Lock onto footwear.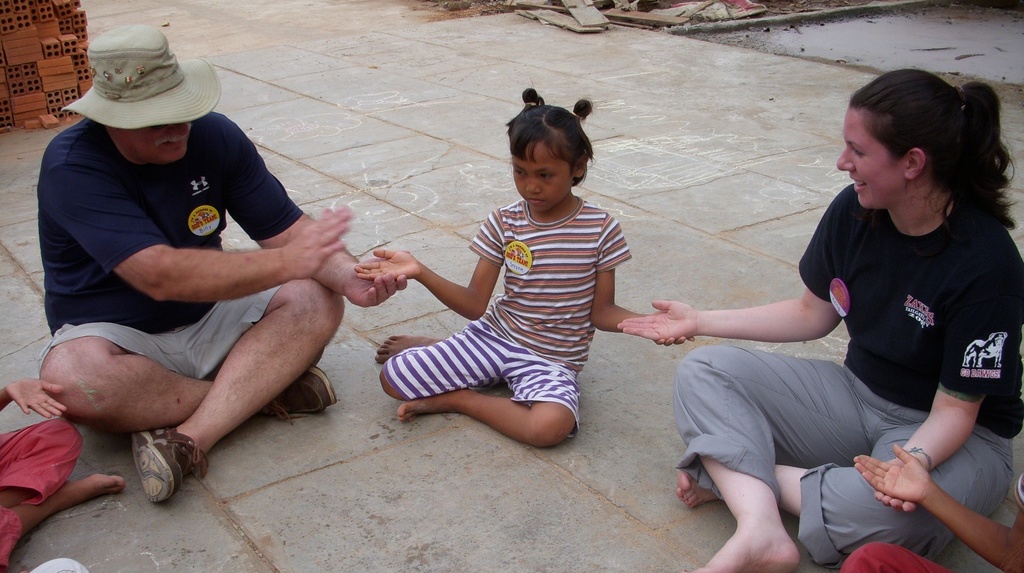
Locked: detection(124, 426, 210, 510).
